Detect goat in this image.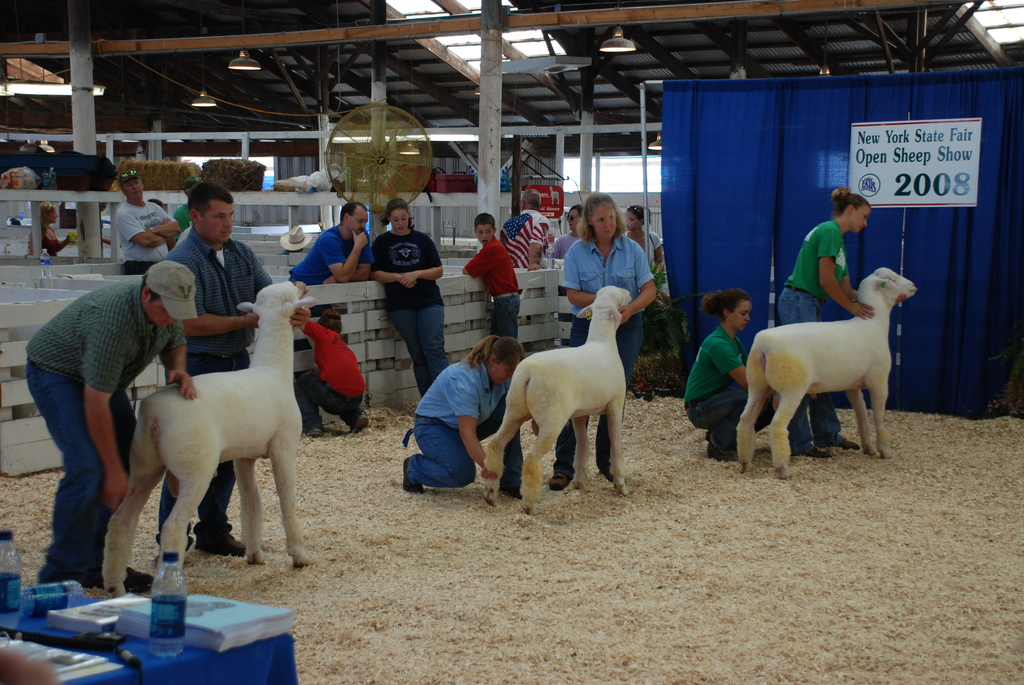
Detection: [left=737, top=252, right=913, bottom=475].
